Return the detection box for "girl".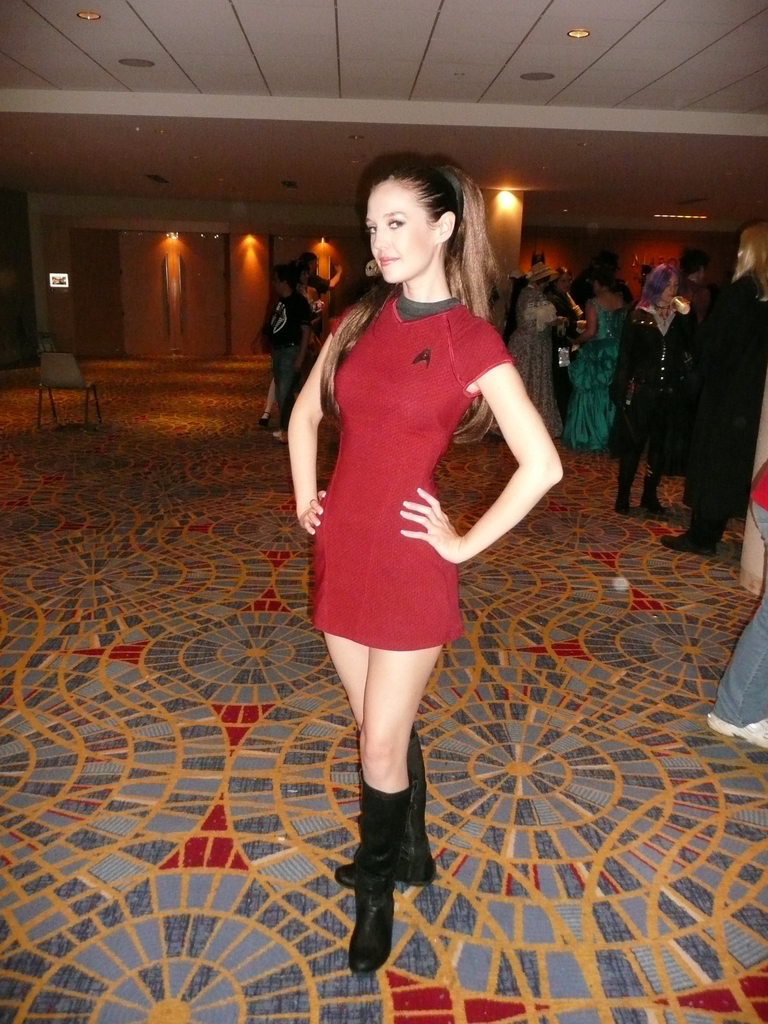
(left=288, top=166, right=563, bottom=971).
